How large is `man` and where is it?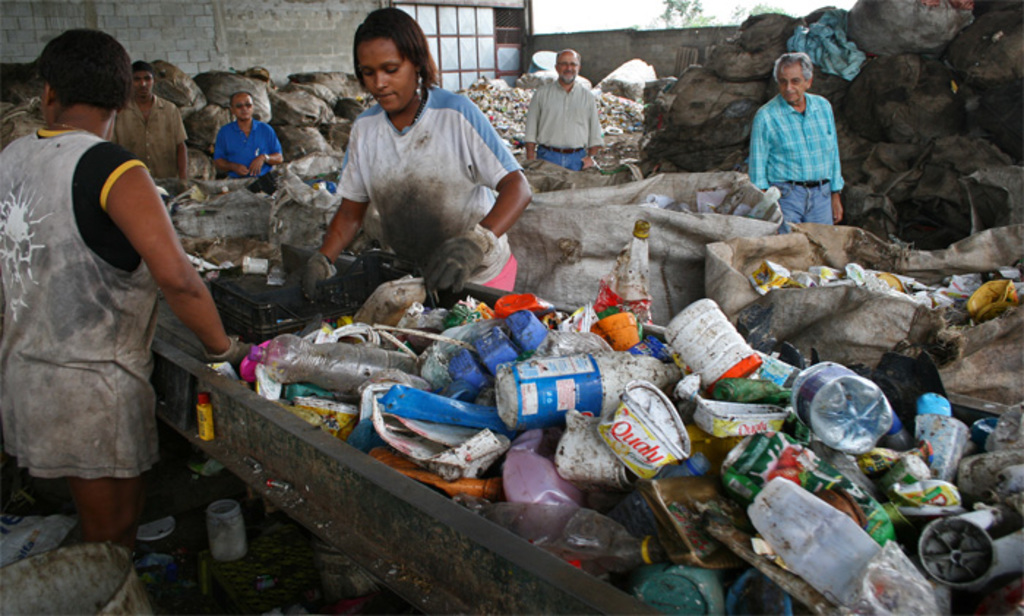
Bounding box: l=104, t=63, r=199, b=192.
